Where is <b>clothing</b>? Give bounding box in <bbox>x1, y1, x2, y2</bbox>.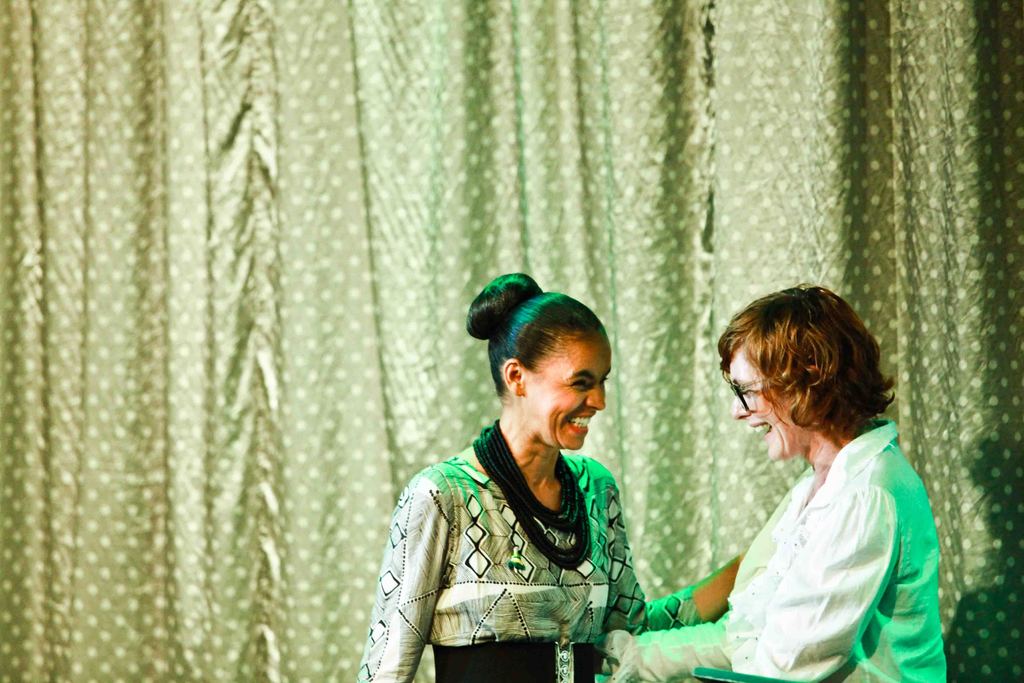
<bbox>632, 365, 928, 662</bbox>.
